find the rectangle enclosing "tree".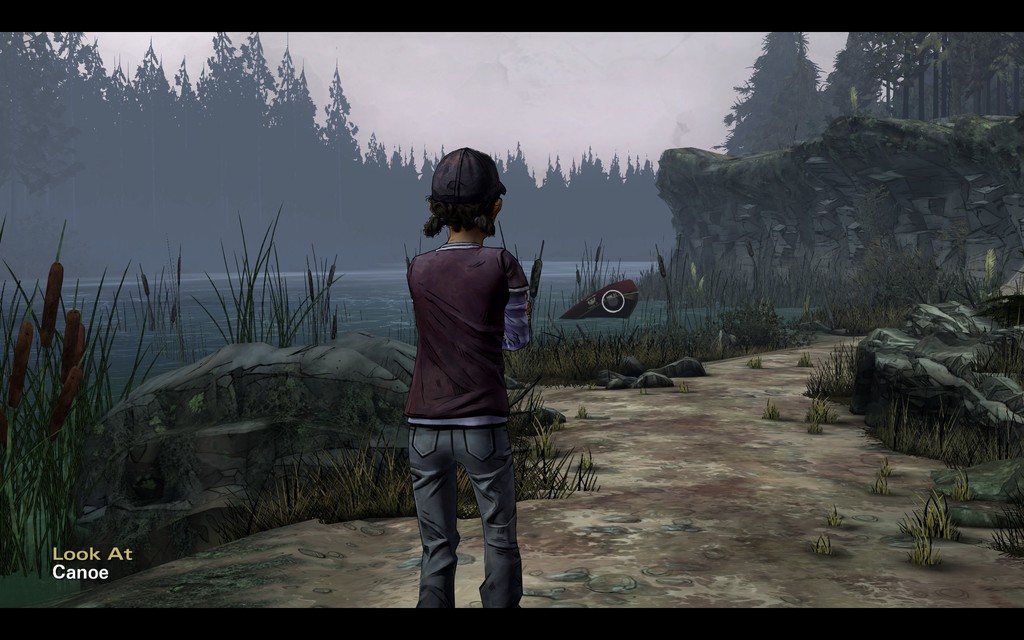
<region>0, 31, 82, 196</region>.
